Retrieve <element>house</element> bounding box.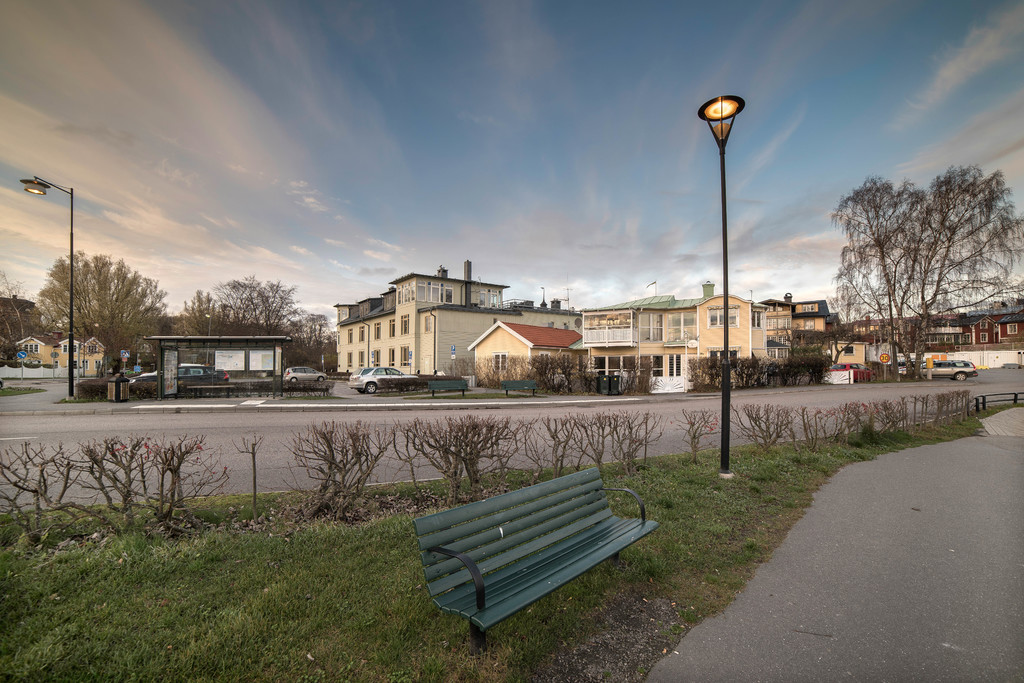
Bounding box: Rect(795, 298, 845, 343).
